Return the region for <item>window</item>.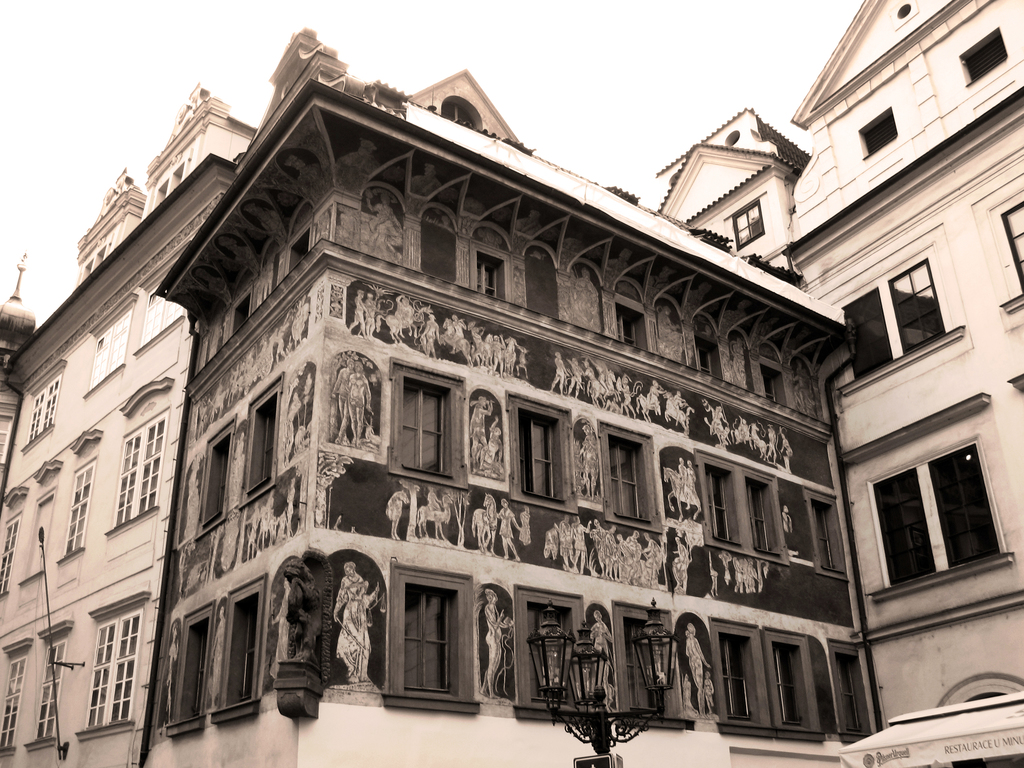
select_region(764, 367, 788, 402).
